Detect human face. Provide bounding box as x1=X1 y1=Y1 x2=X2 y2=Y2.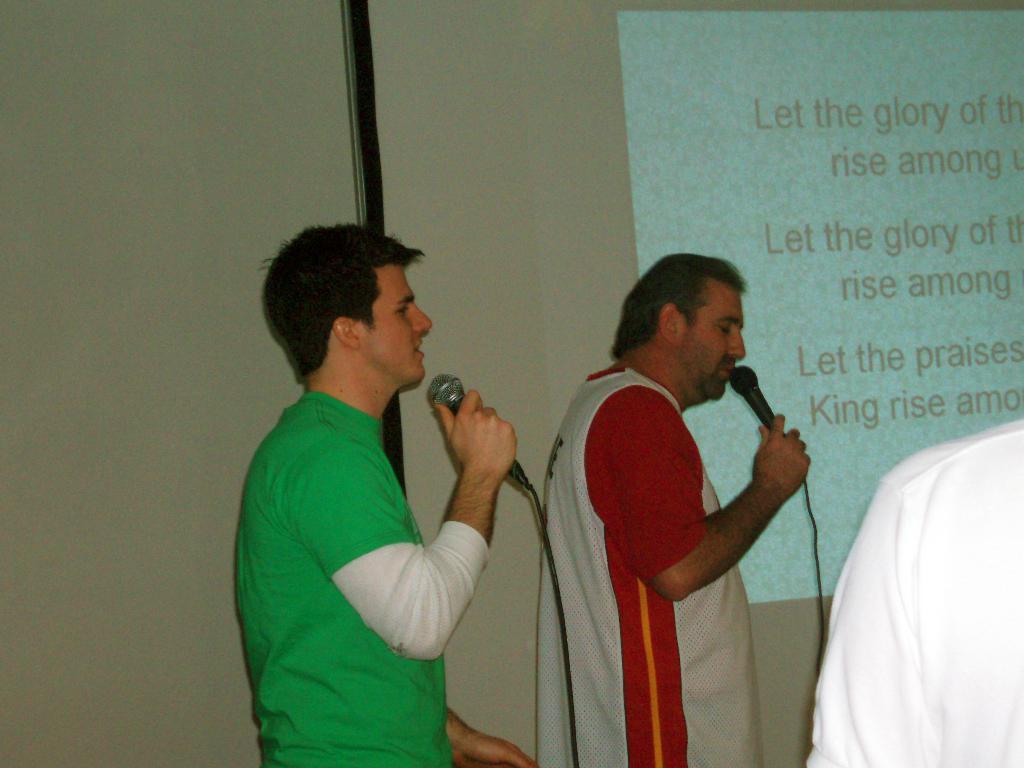
x1=684 y1=284 x2=749 y2=404.
